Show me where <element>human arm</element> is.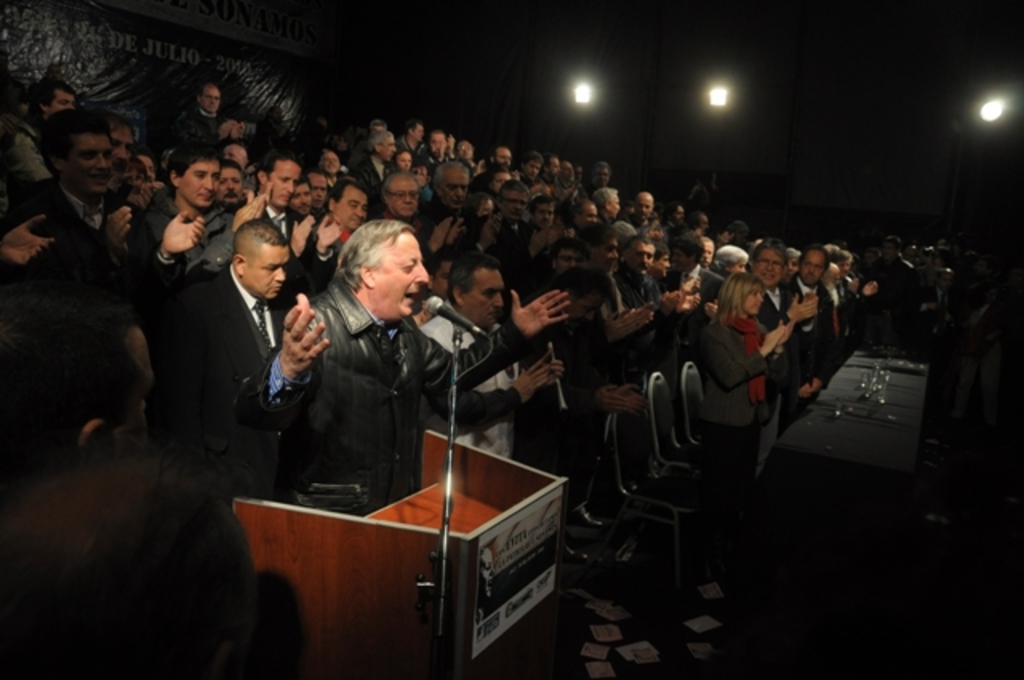
<element>human arm</element> is at [left=418, top=293, right=571, bottom=397].
